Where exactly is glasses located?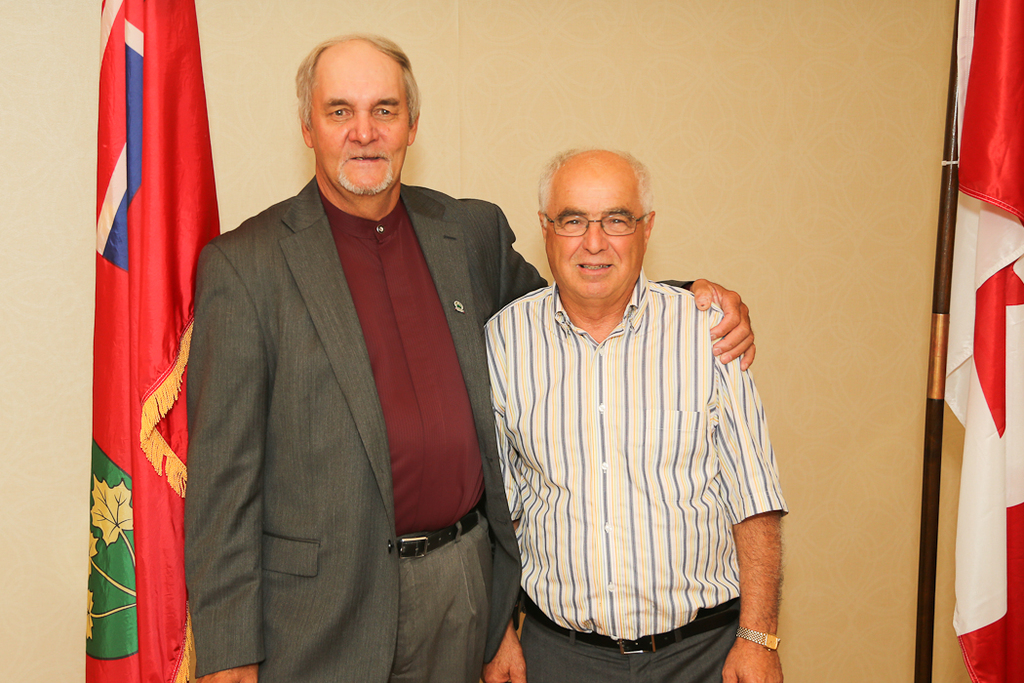
Its bounding box is region(543, 211, 663, 247).
